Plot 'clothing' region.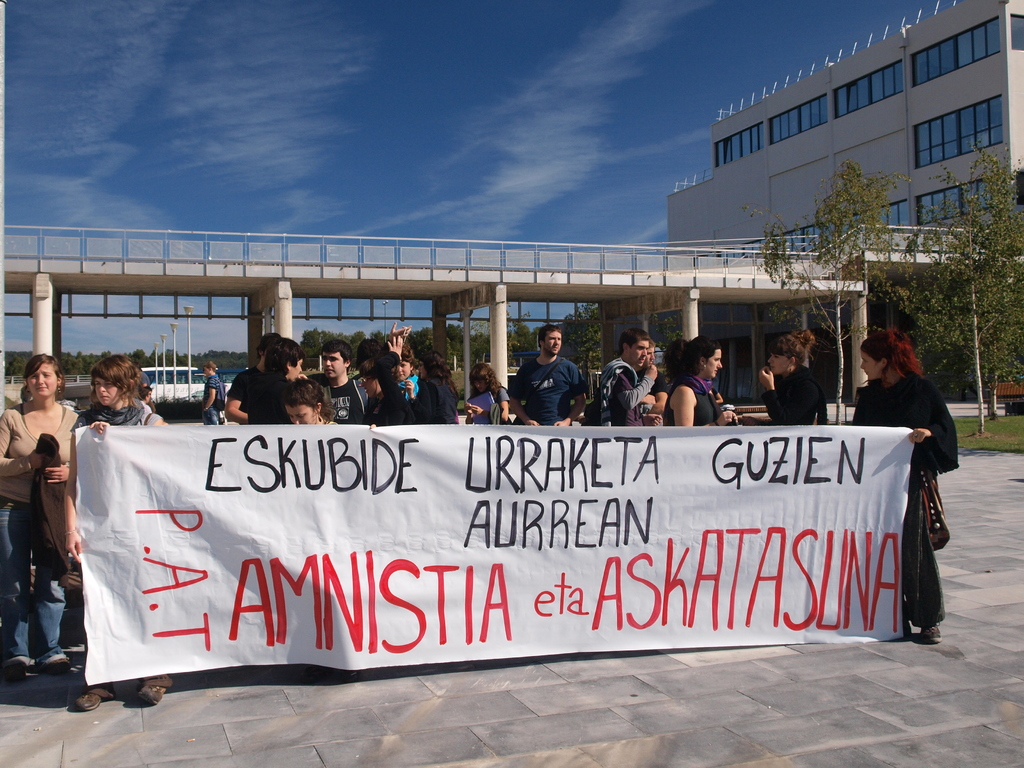
Plotted at 763/364/835/425.
